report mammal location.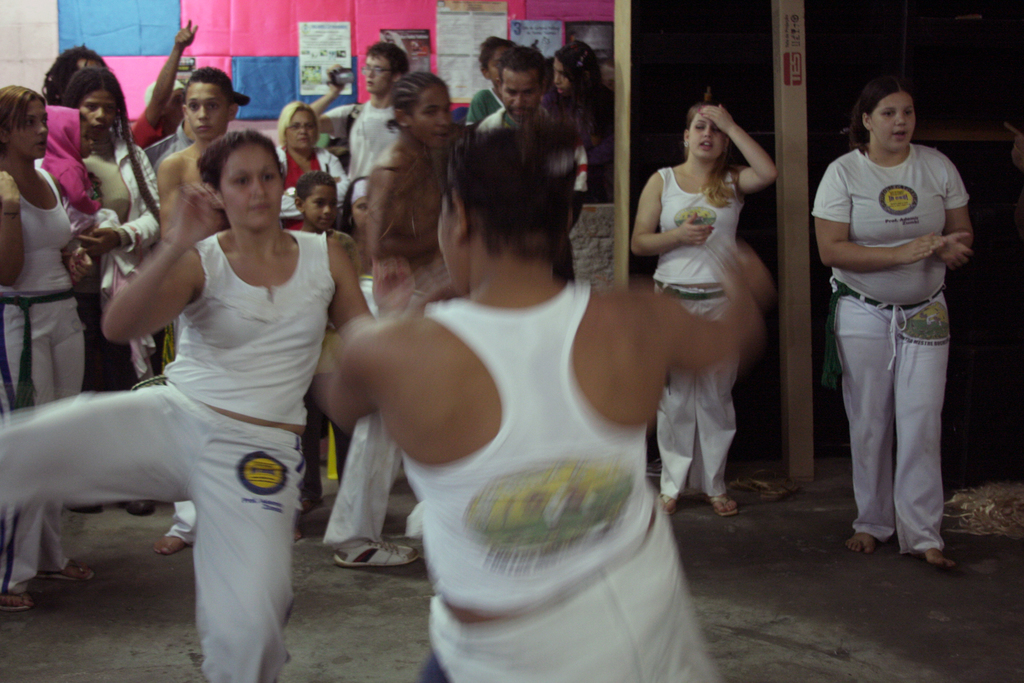
Report: x1=470, y1=33, x2=511, y2=129.
